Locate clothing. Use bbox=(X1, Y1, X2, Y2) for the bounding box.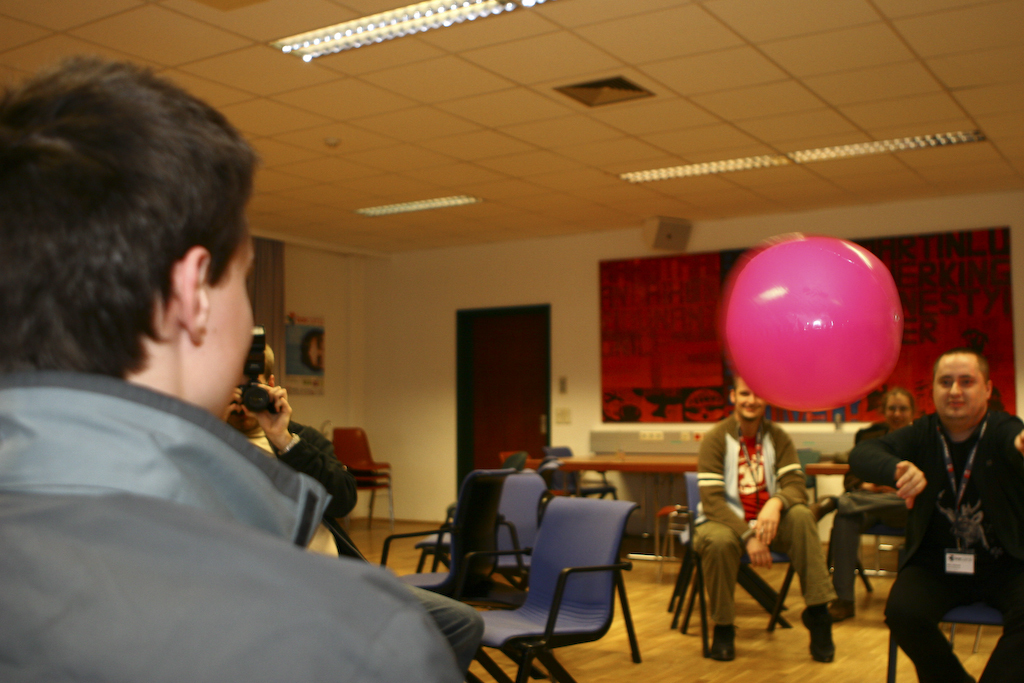
bbox=(824, 410, 914, 602).
